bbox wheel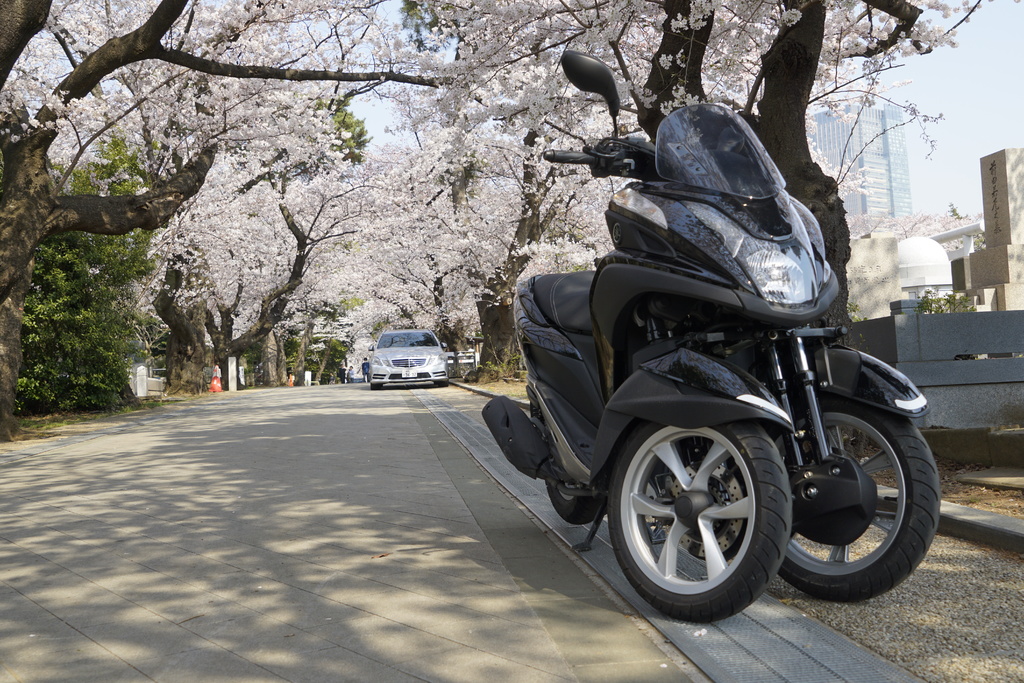
762,395,945,607
